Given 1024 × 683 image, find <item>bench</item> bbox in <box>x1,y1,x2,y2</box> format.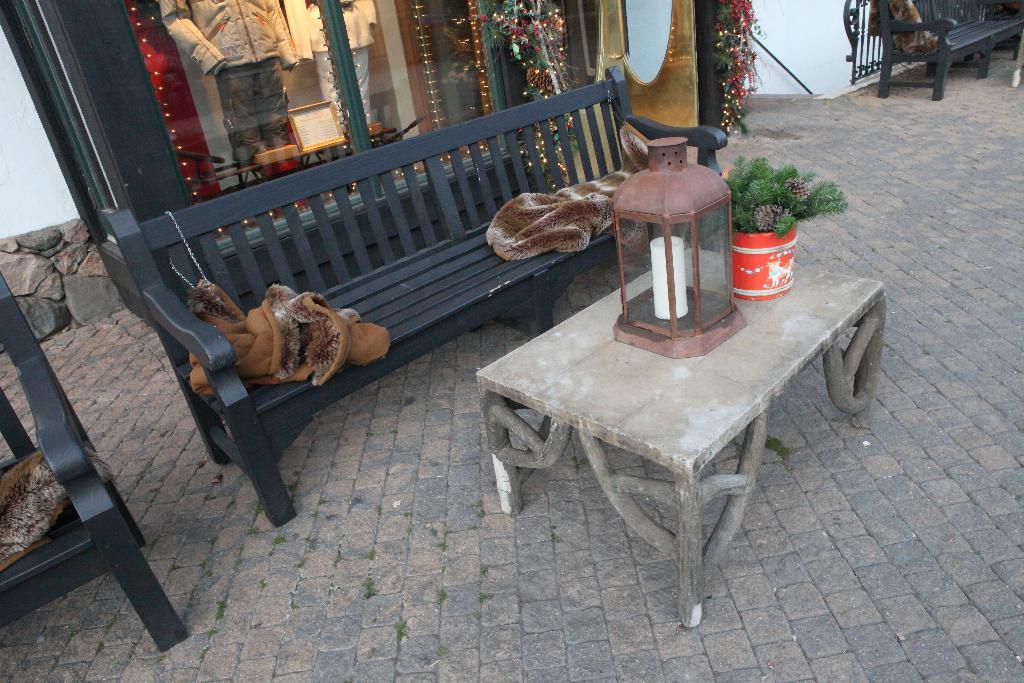
<box>97,63,723,524</box>.
